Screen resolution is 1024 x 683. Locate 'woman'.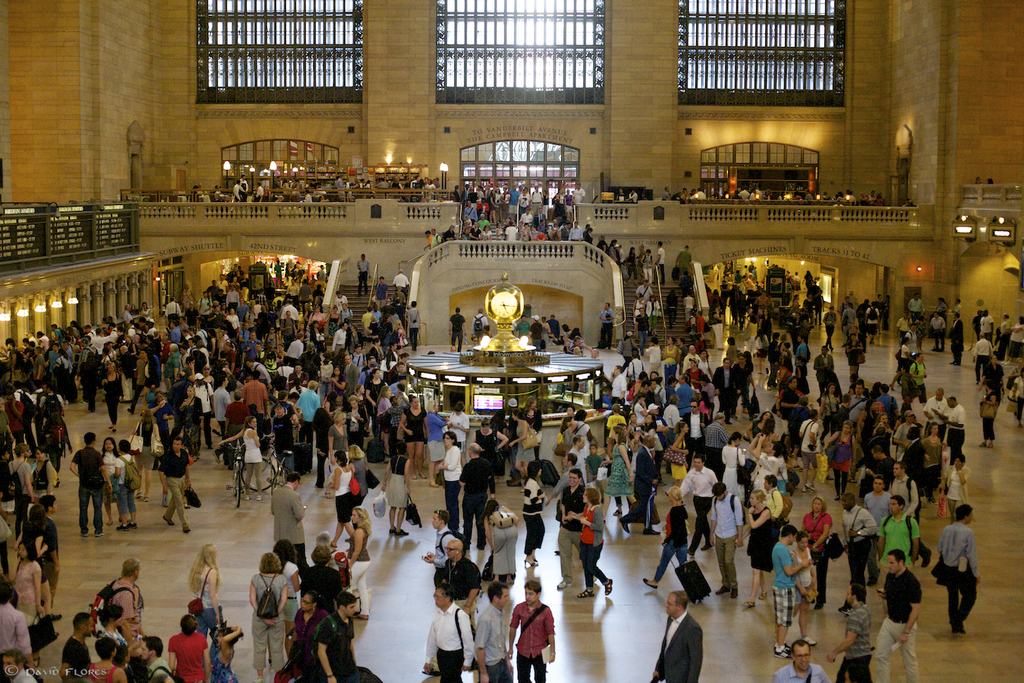
region(472, 418, 512, 499).
